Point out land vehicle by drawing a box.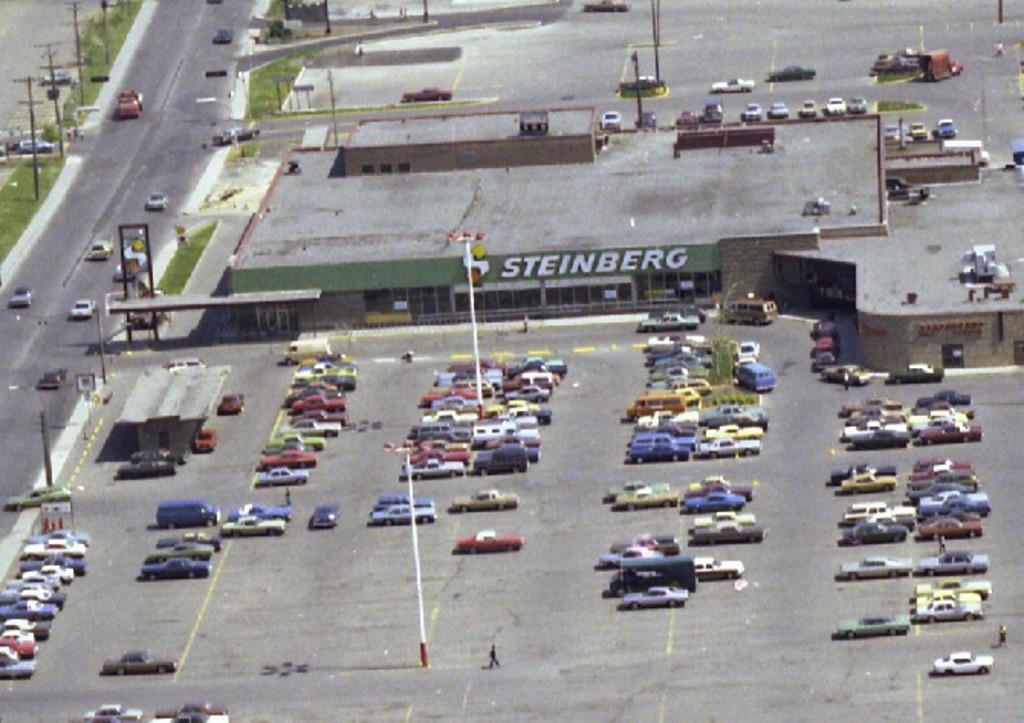
(x1=436, y1=371, x2=504, y2=387).
